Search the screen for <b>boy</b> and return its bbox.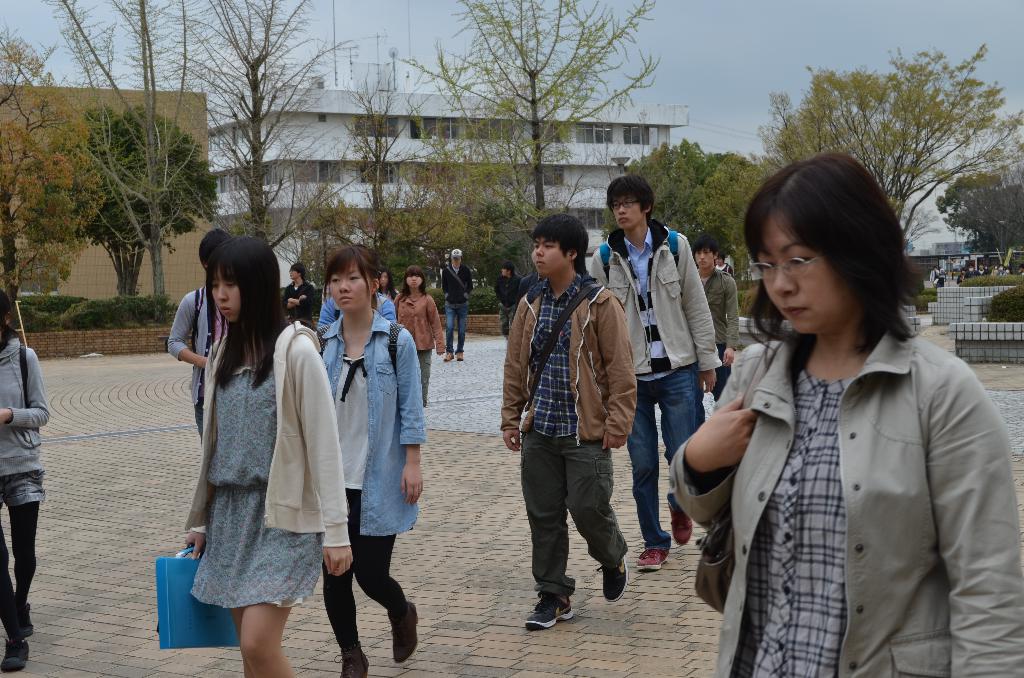
Found: 282/256/320/332.
